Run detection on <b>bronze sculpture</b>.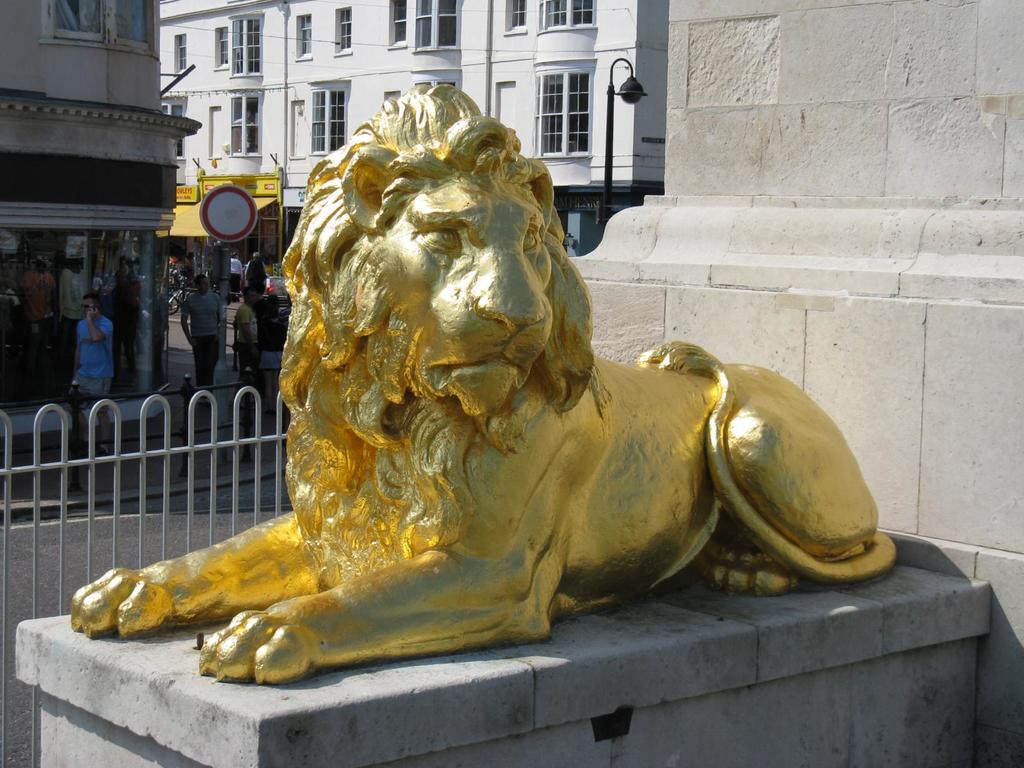
Result: locate(61, 78, 900, 691).
